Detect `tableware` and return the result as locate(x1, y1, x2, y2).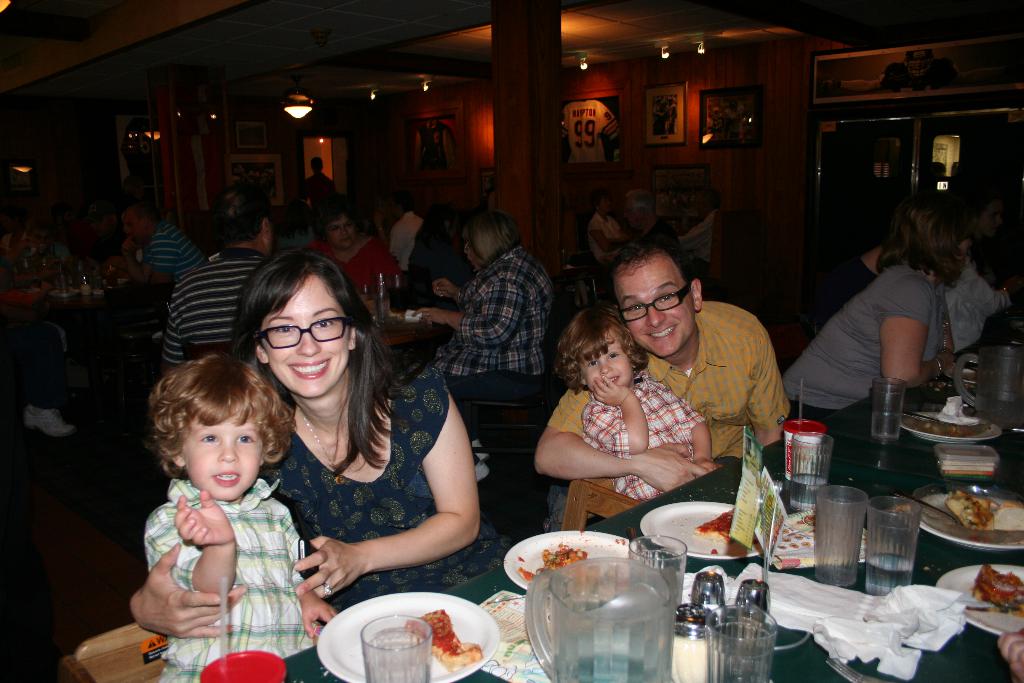
locate(817, 485, 872, 582).
